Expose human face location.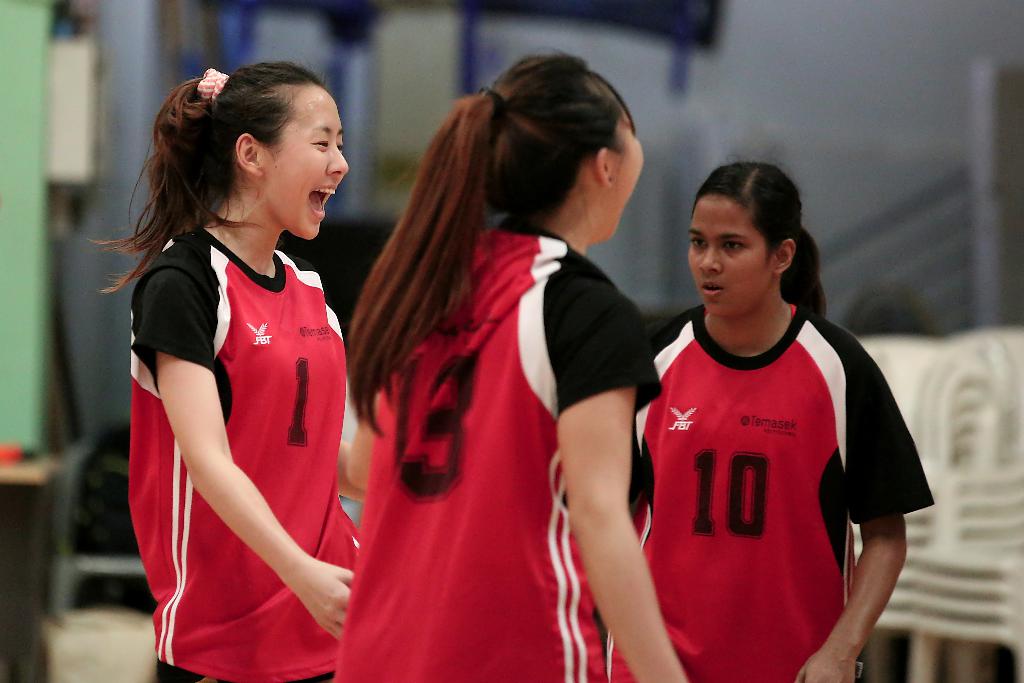
Exposed at {"left": 613, "top": 106, "right": 646, "bottom": 236}.
